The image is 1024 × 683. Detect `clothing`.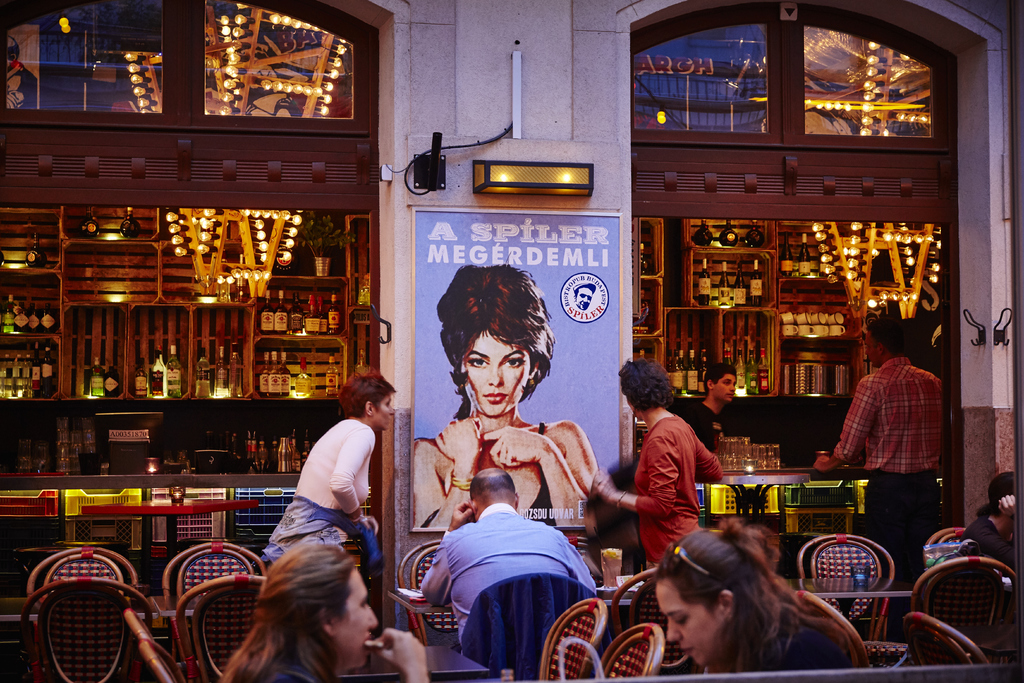
Detection: [416, 492, 611, 669].
